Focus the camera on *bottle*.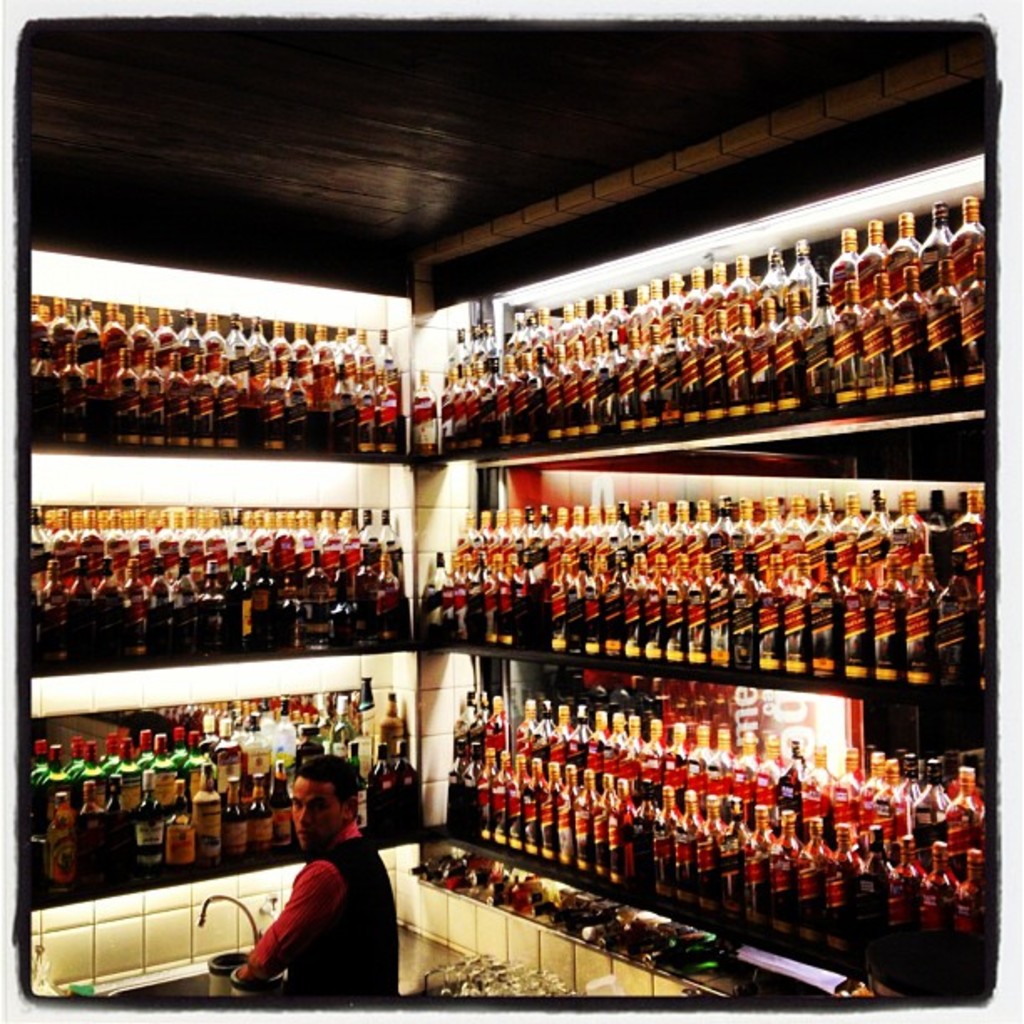
Focus region: [x1=885, y1=212, x2=922, y2=298].
